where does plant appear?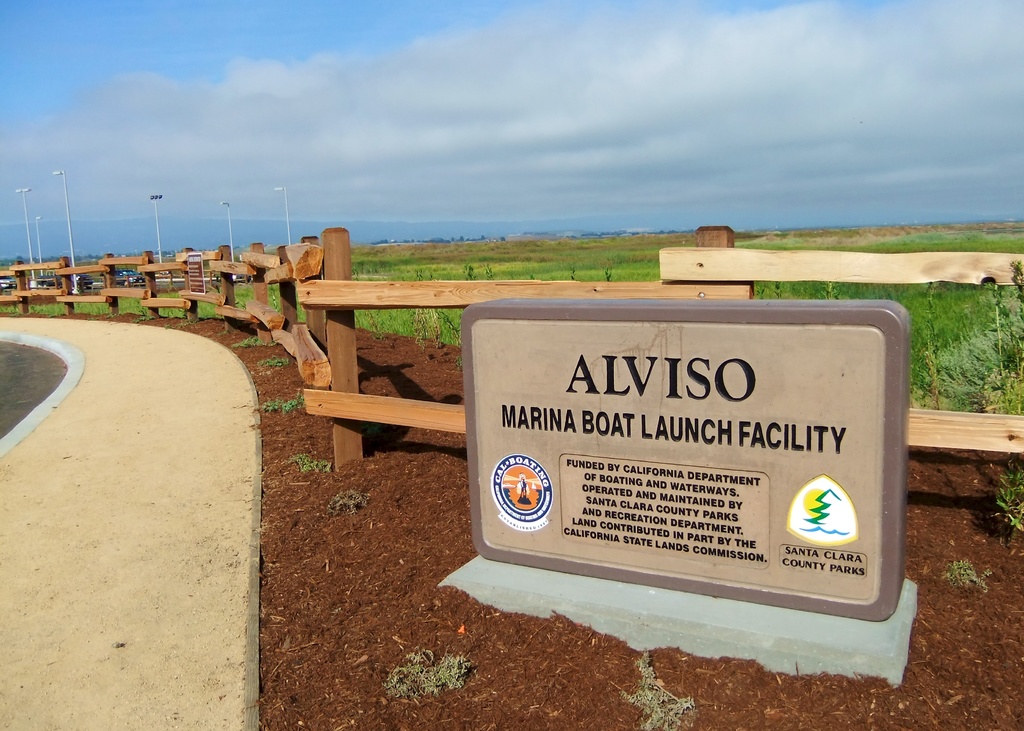
Appears at left=615, top=647, right=697, bottom=730.
